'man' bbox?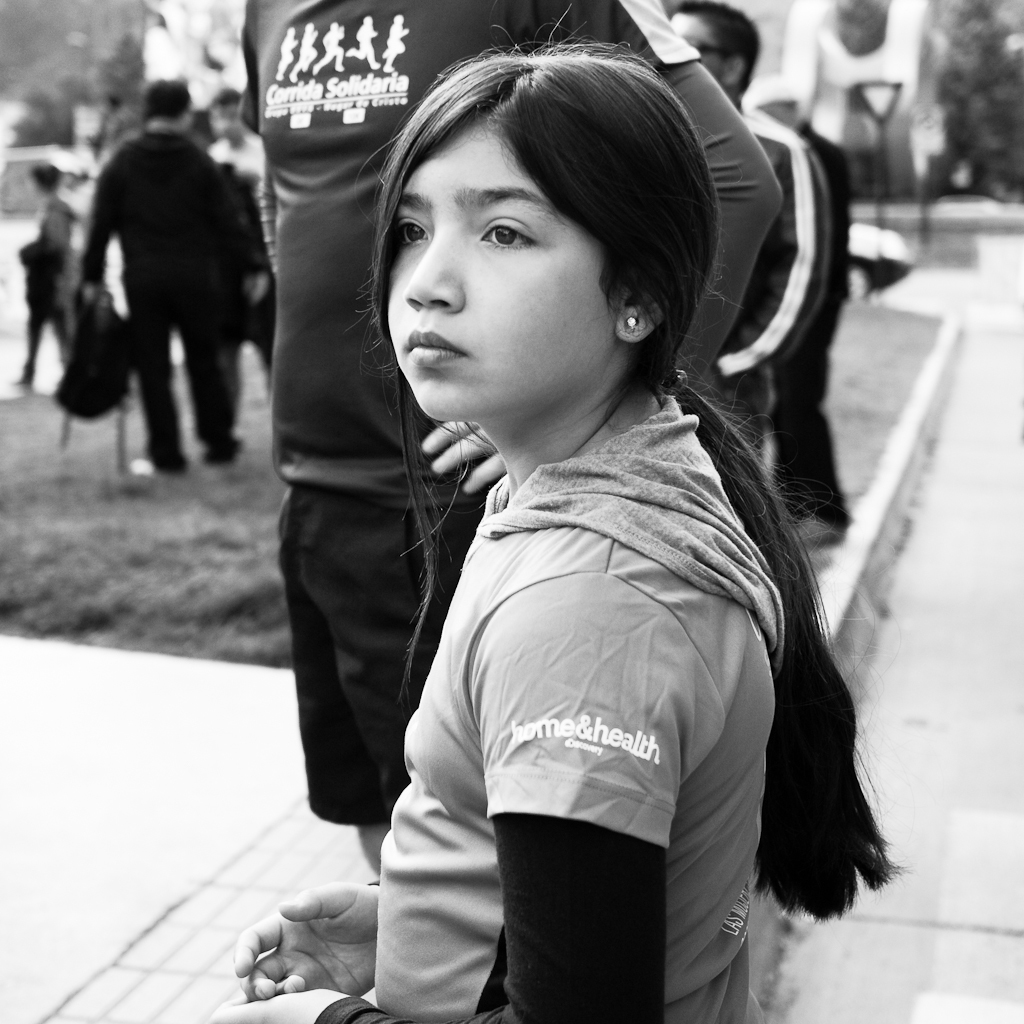
Rect(207, 93, 266, 384)
